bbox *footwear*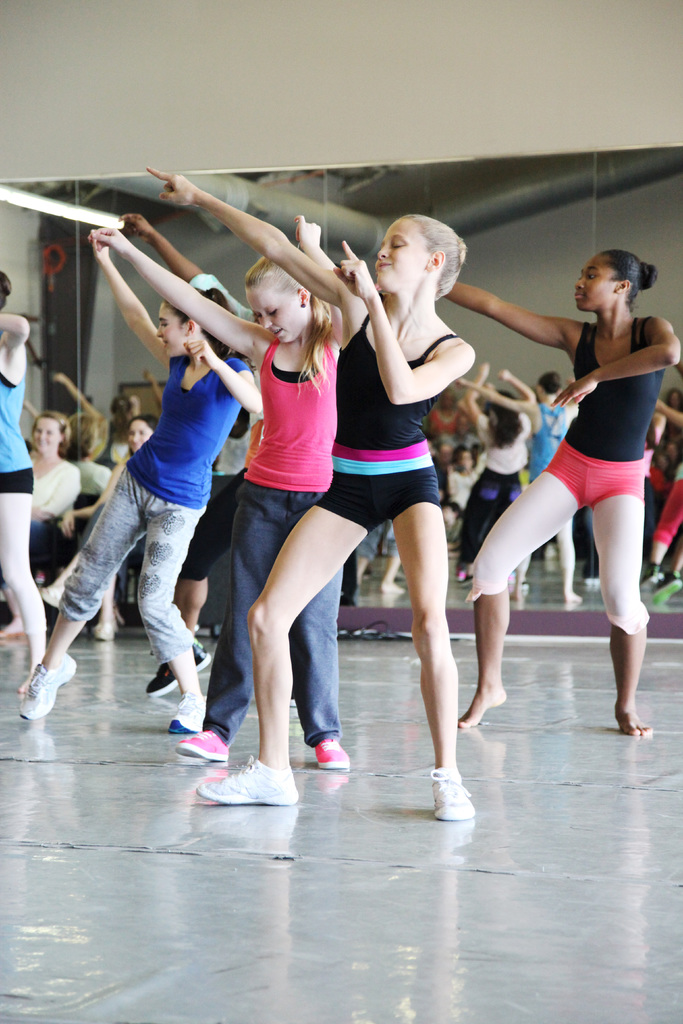
142,638,213,705
